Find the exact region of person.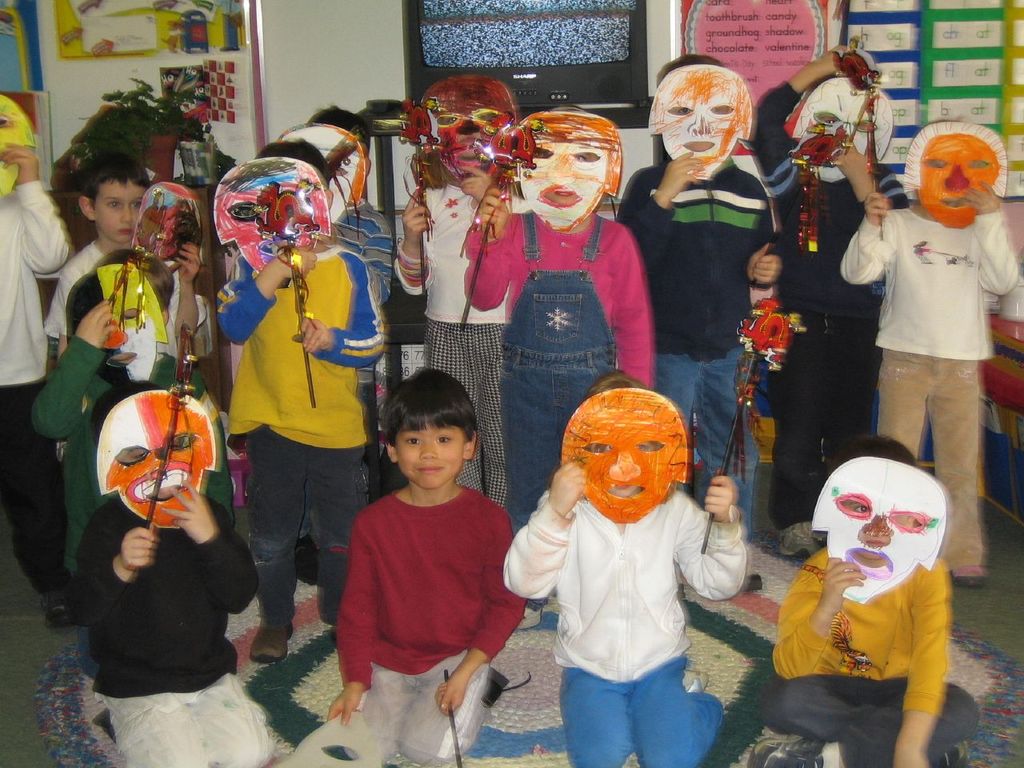
Exact region: x1=326 y1=365 x2=528 y2=766.
